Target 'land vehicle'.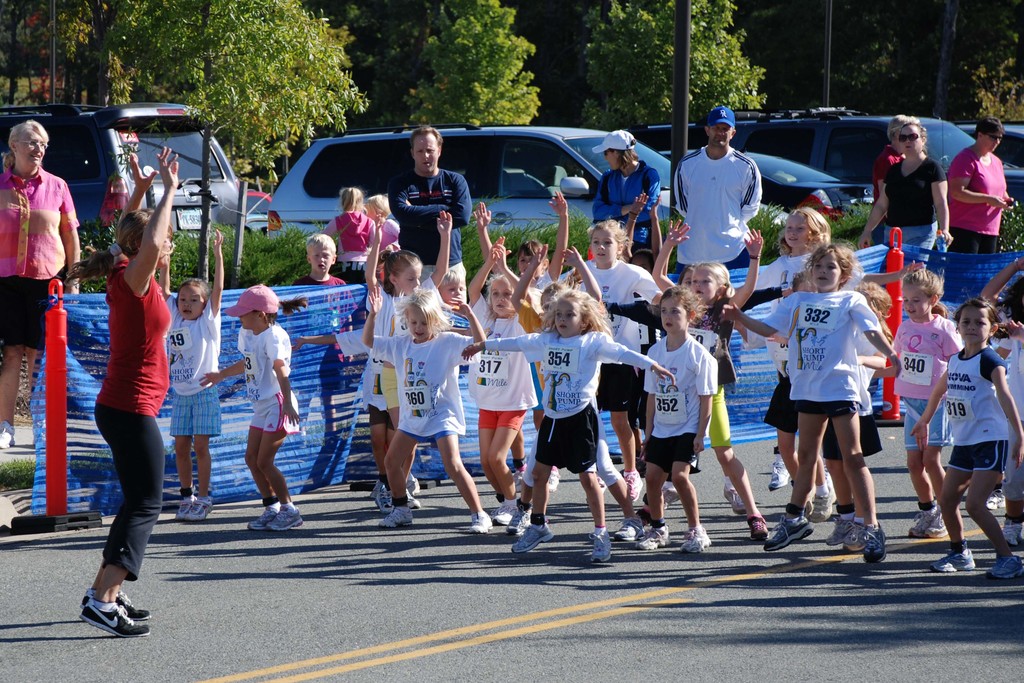
Target region: bbox=(244, 187, 270, 217).
